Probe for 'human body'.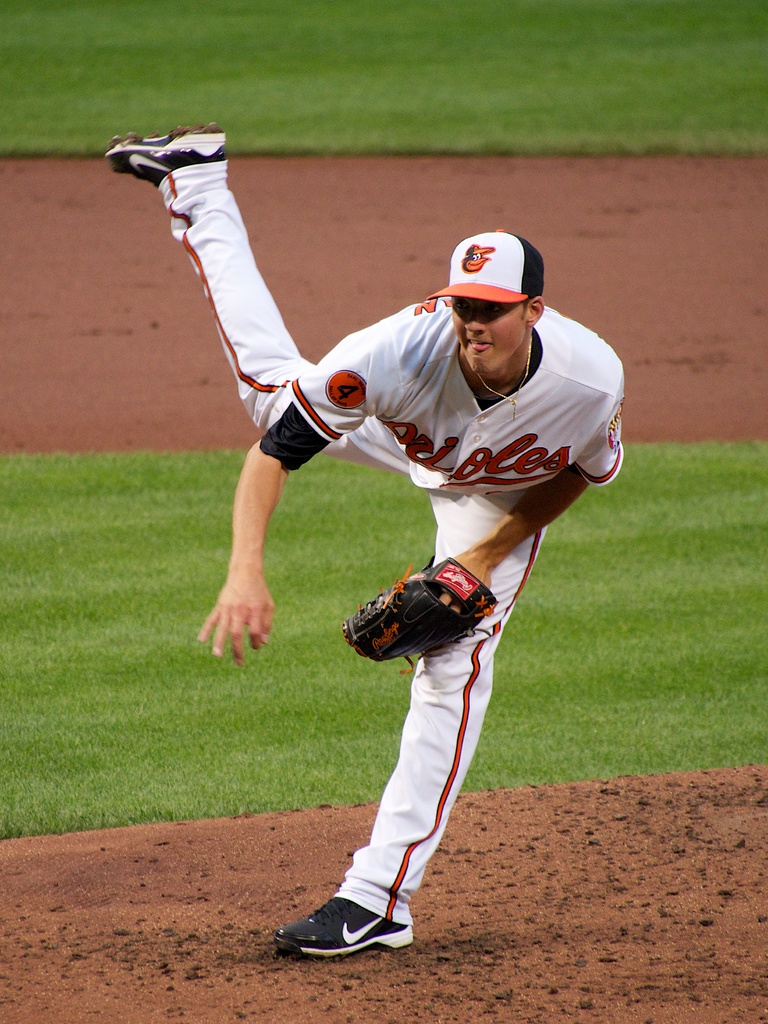
Probe result: {"x1": 100, "y1": 121, "x2": 626, "y2": 964}.
